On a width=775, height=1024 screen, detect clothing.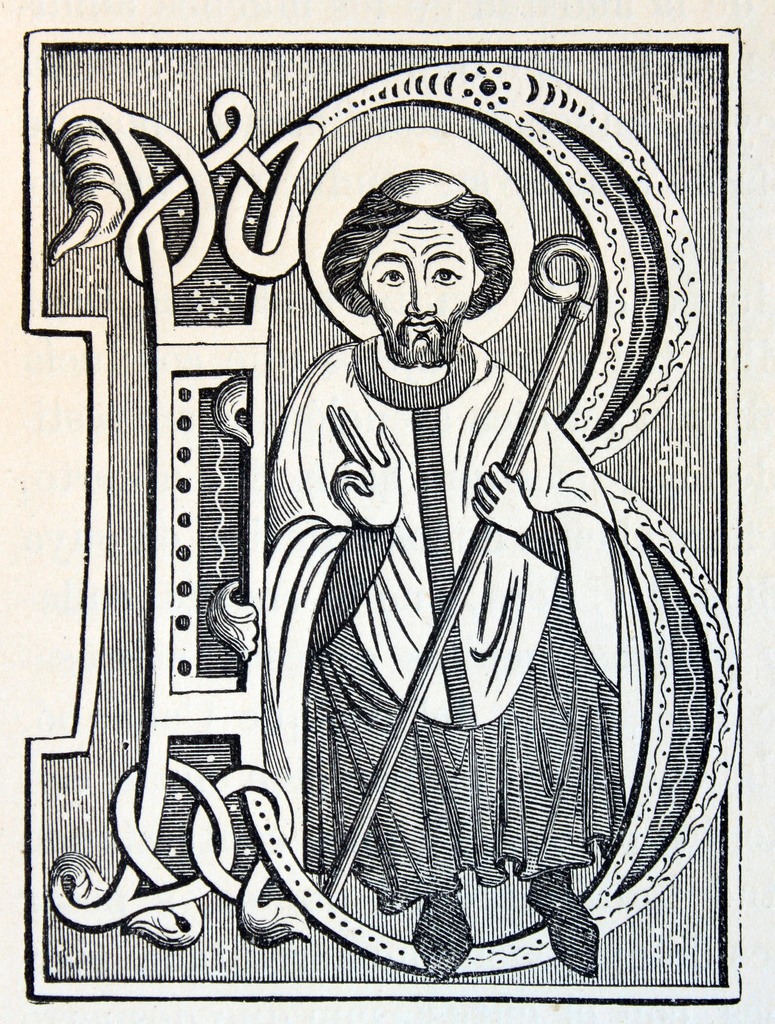
rect(252, 280, 588, 933).
